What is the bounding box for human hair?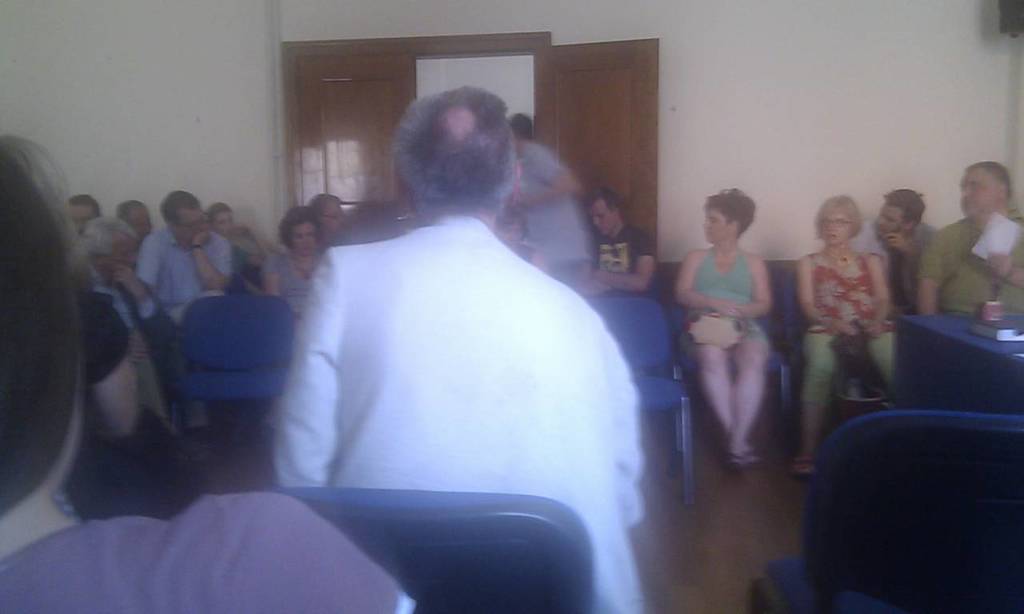
(left=68, top=193, right=102, bottom=223).
